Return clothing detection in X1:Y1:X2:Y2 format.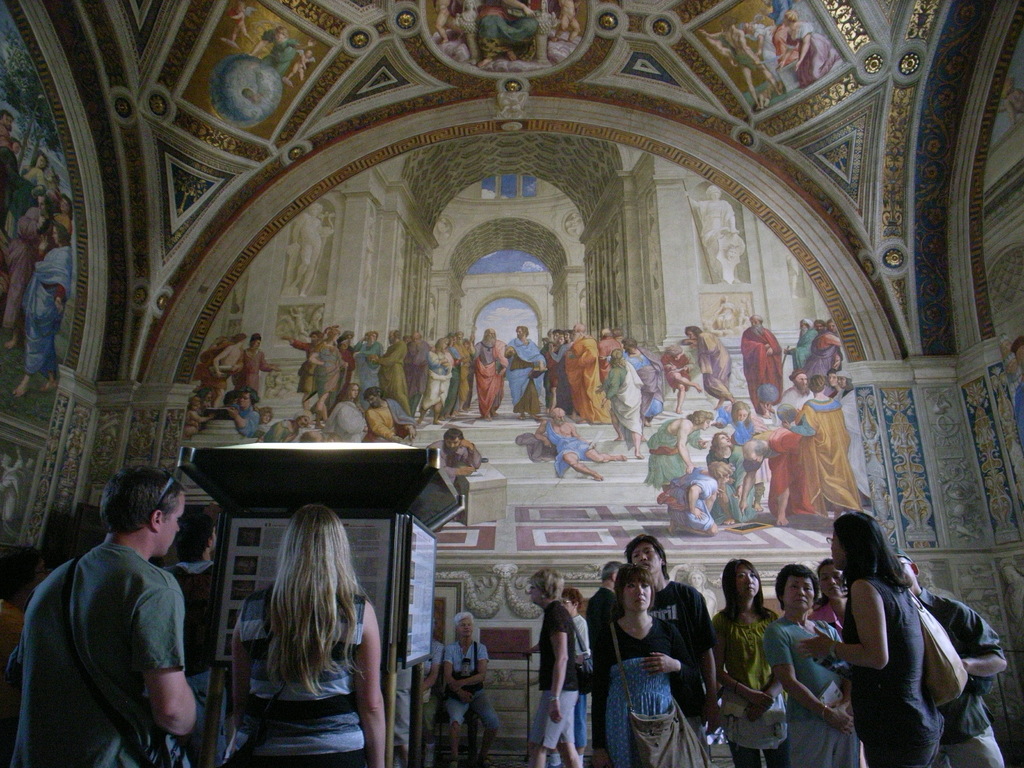
234:402:260:436.
